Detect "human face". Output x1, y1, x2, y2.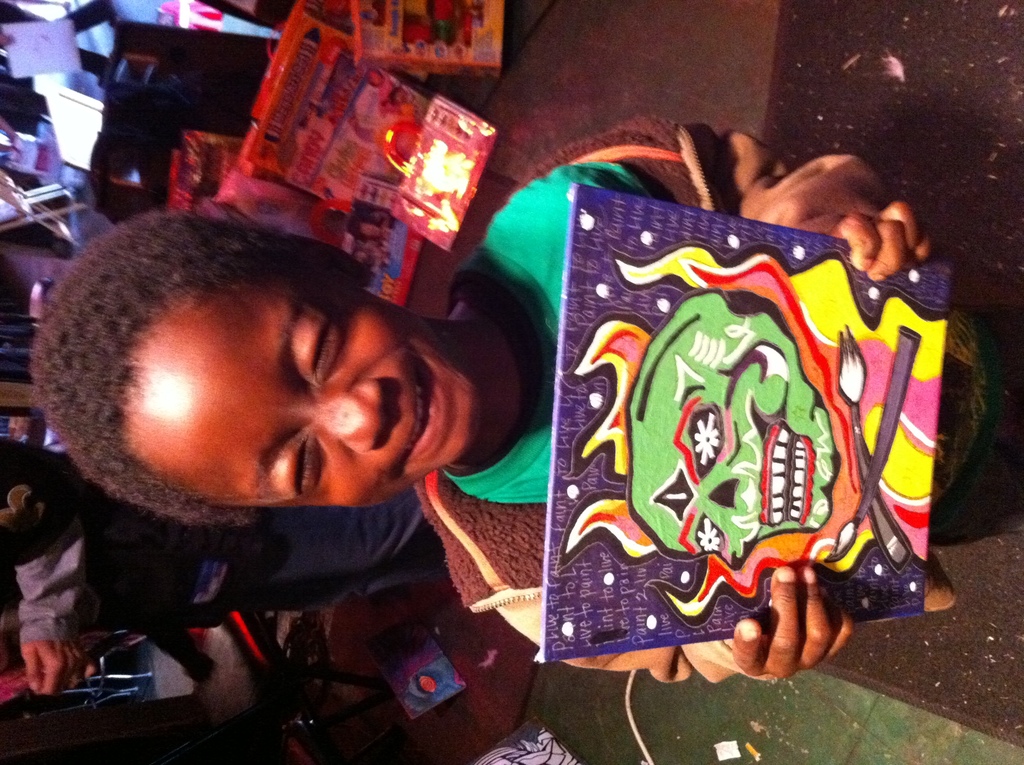
122, 257, 484, 510.
